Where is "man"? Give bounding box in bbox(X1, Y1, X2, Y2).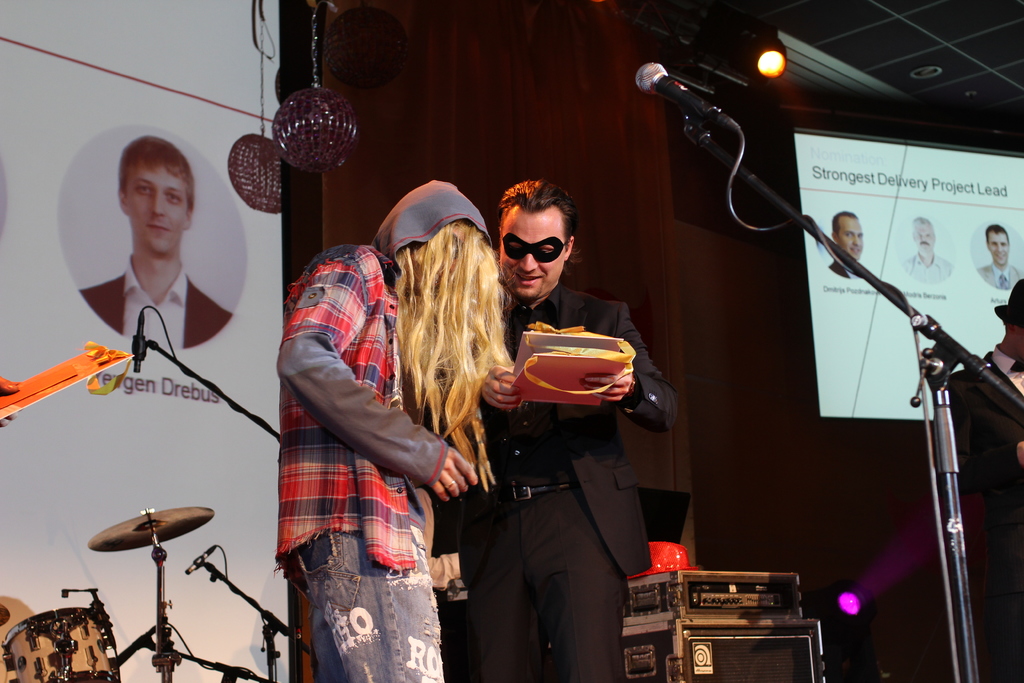
bbox(946, 277, 1023, 682).
